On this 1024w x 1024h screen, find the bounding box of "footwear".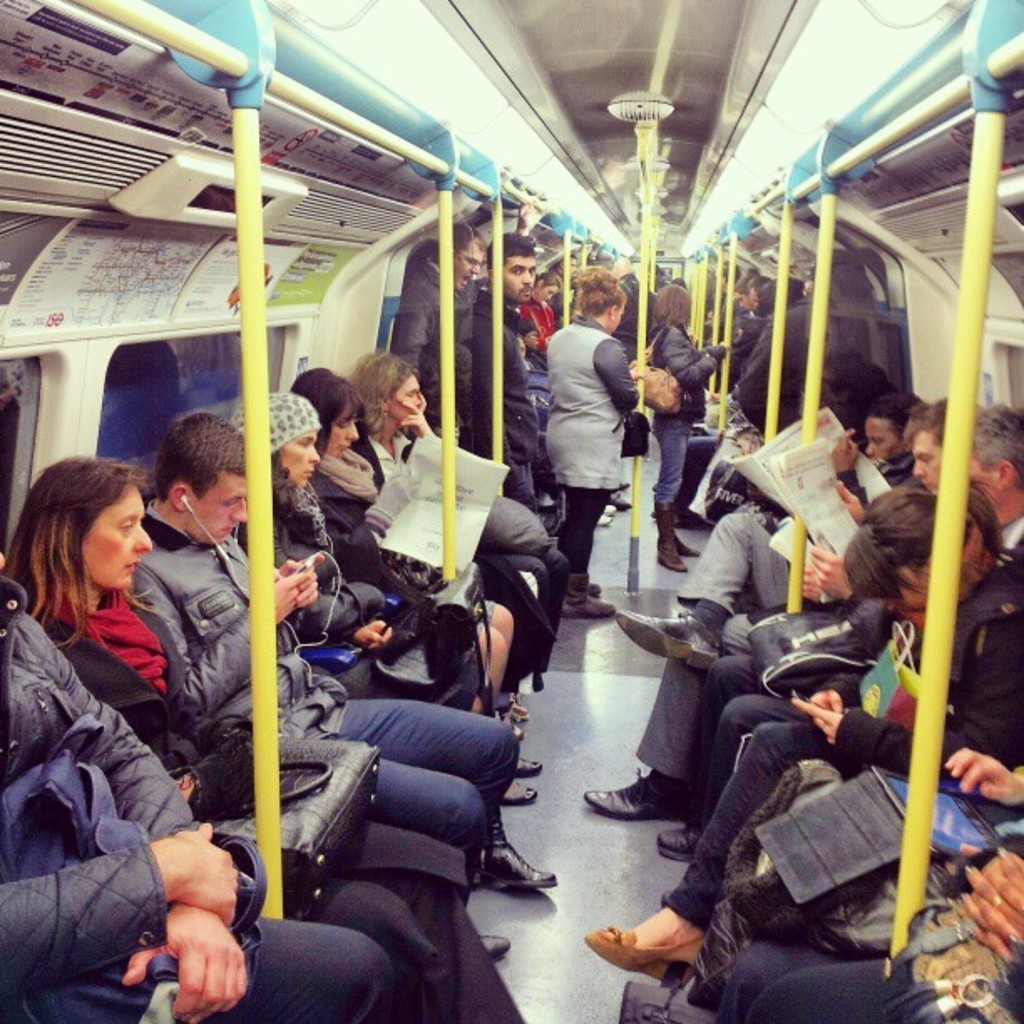
Bounding box: [507,771,532,805].
